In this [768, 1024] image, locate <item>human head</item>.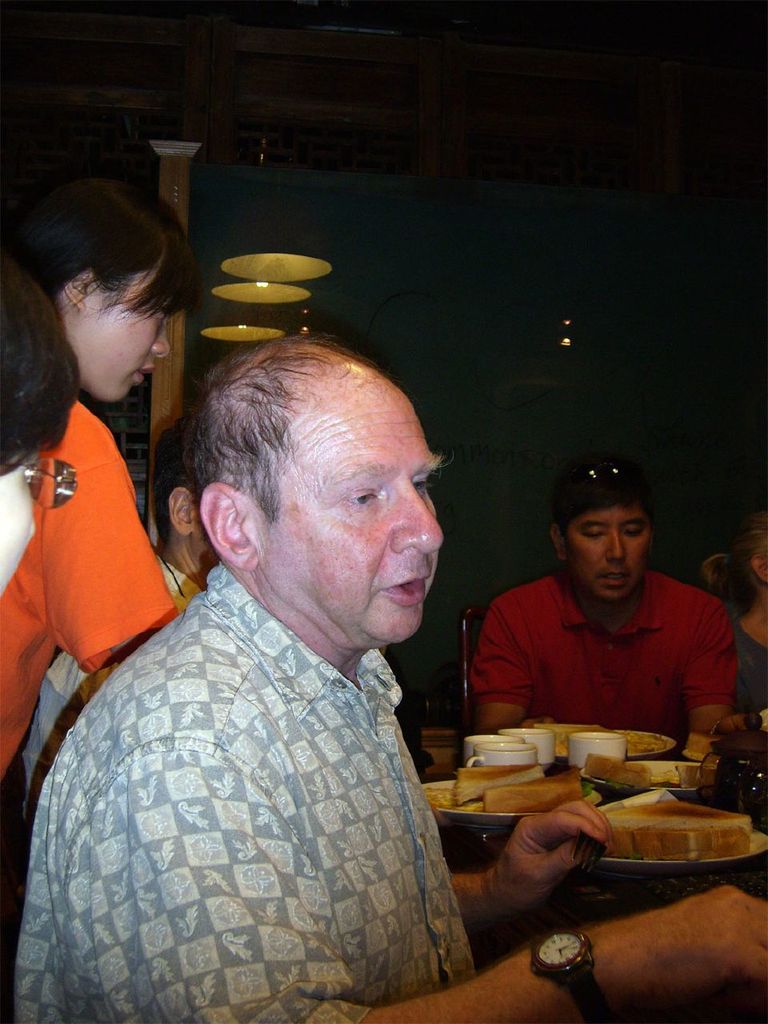
Bounding box: [left=730, top=508, right=767, bottom=605].
